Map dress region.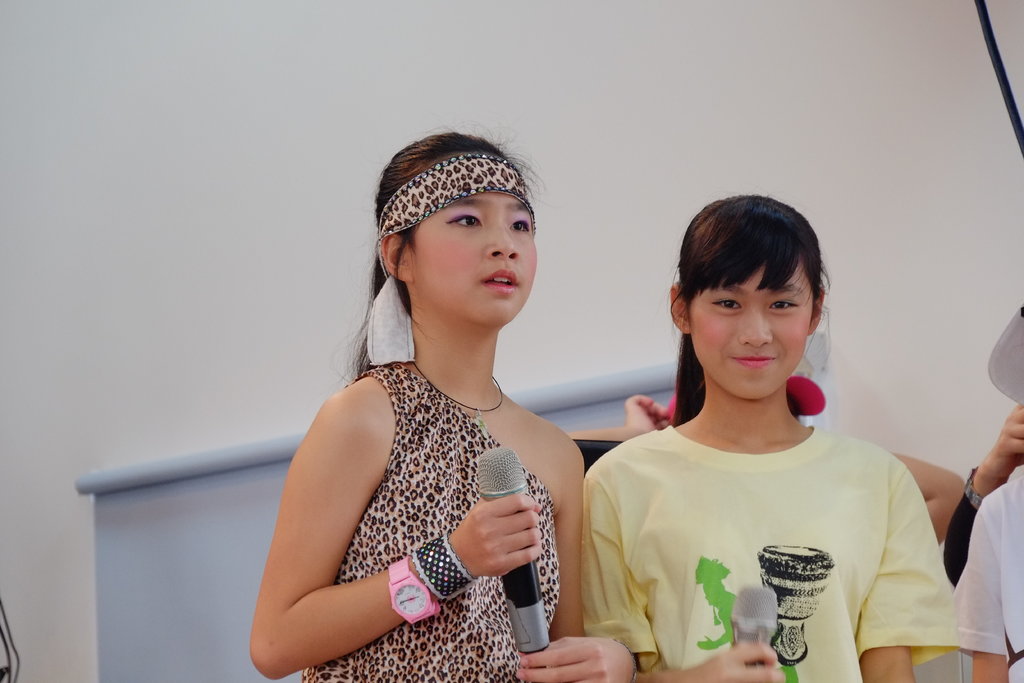
Mapped to (x1=302, y1=352, x2=579, y2=682).
